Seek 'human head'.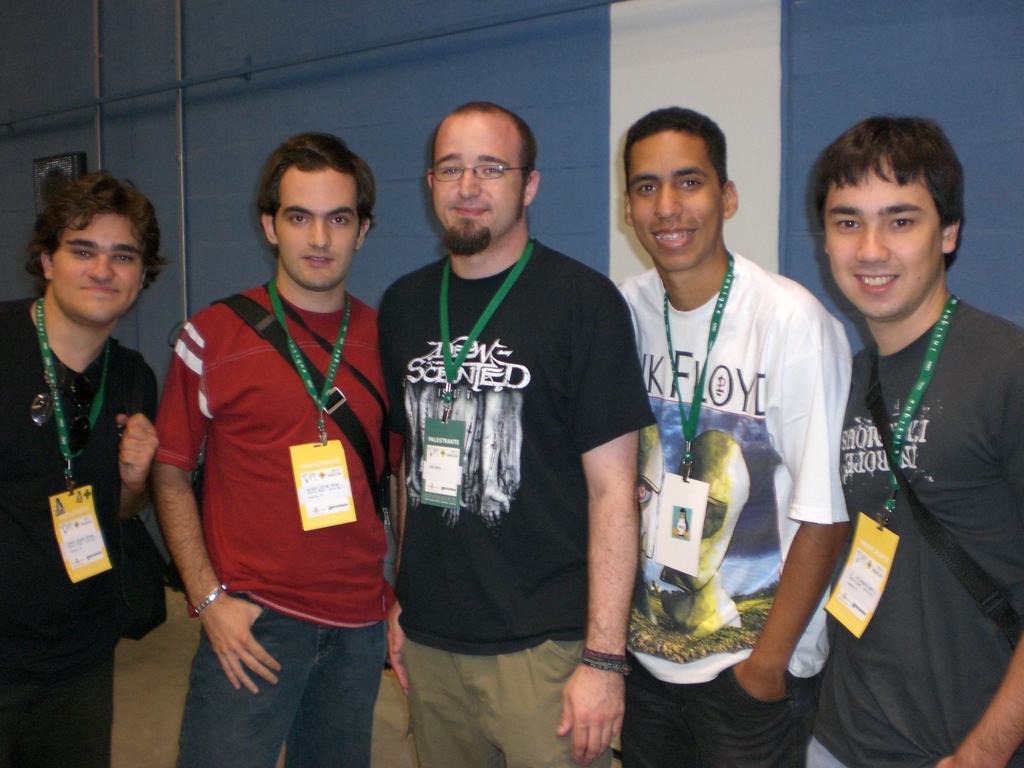
region(822, 116, 968, 321).
